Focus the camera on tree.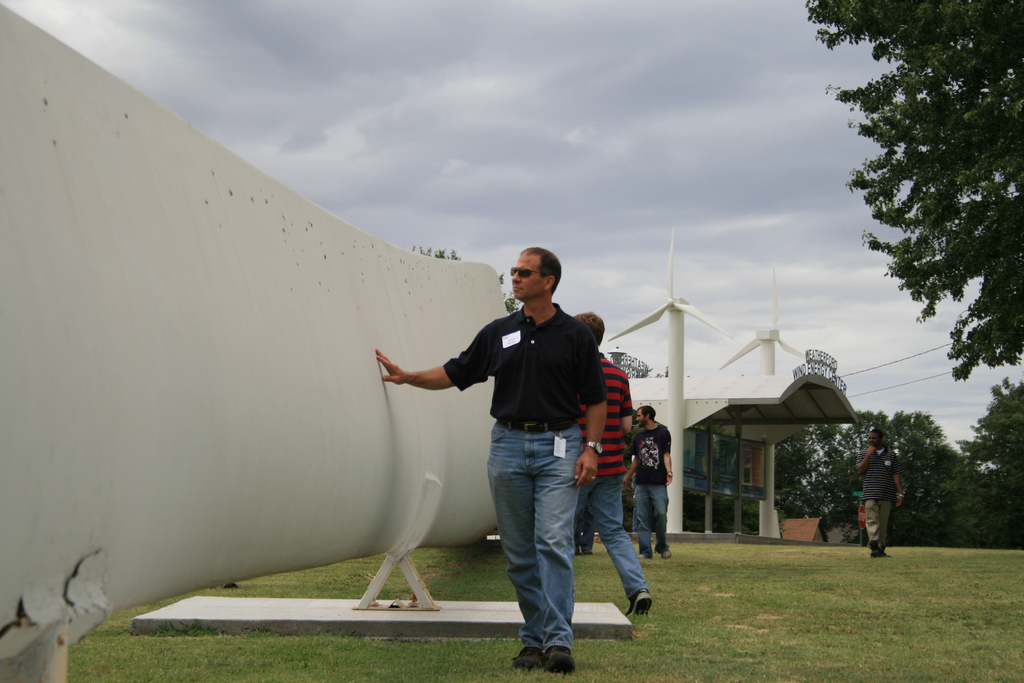
Focus region: bbox=(842, 26, 1001, 459).
